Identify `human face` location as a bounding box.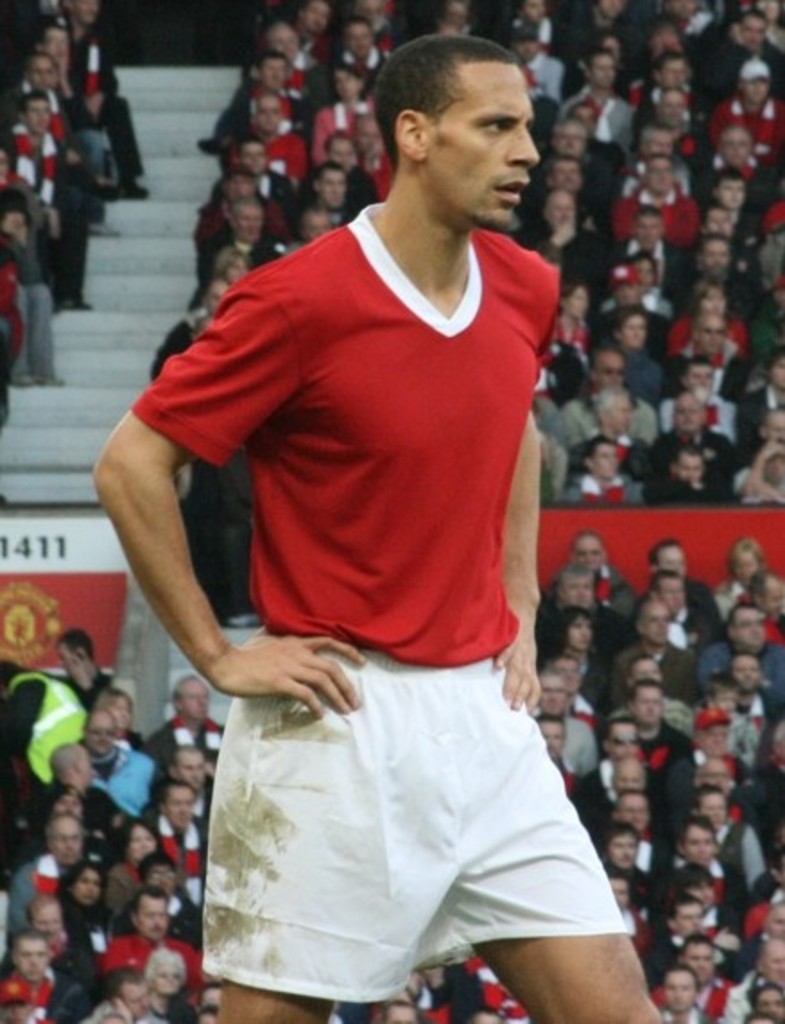
<box>744,75,771,102</box>.
